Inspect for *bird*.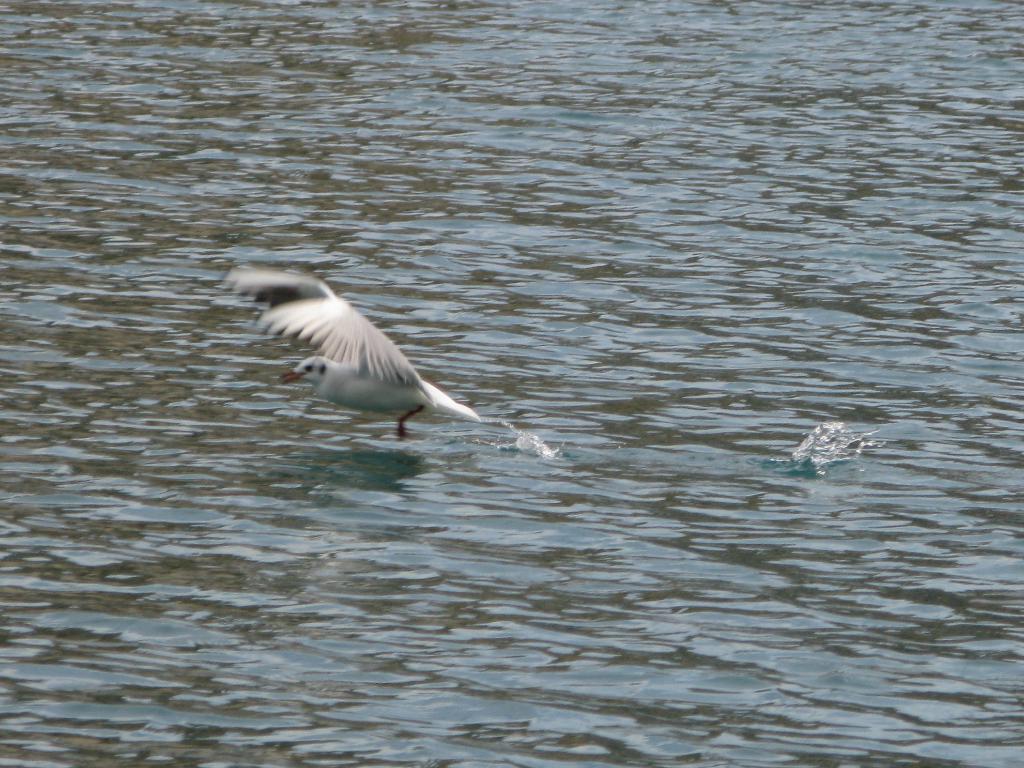
Inspection: l=230, t=259, r=531, b=436.
